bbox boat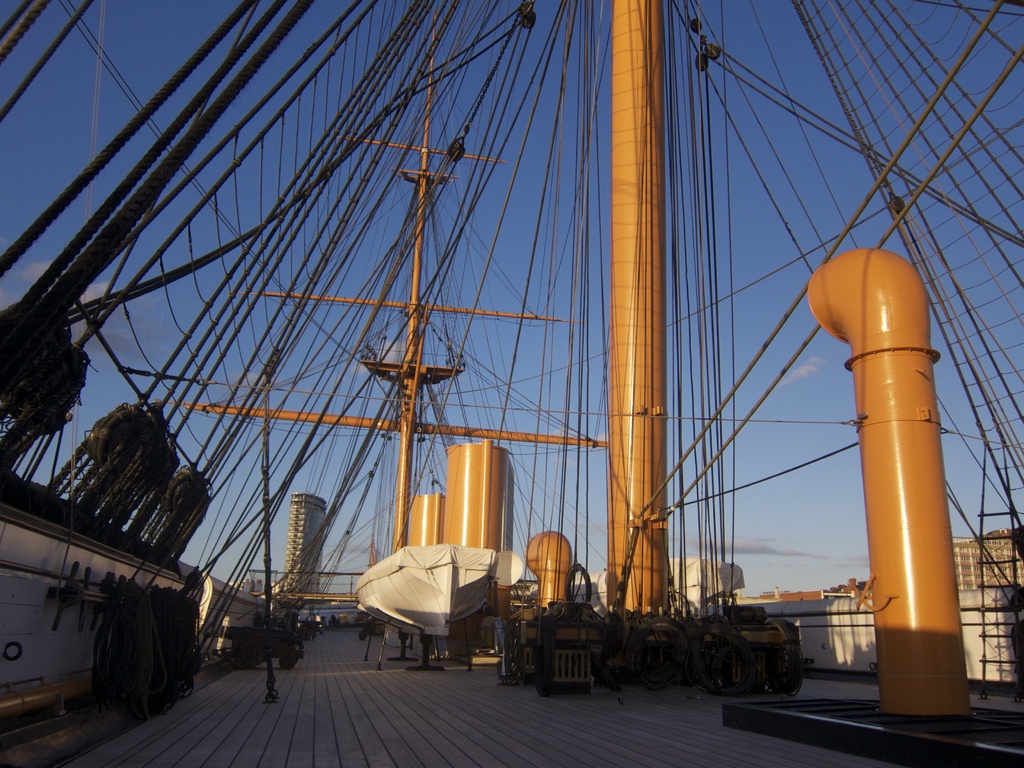
[69, 27, 1020, 712]
